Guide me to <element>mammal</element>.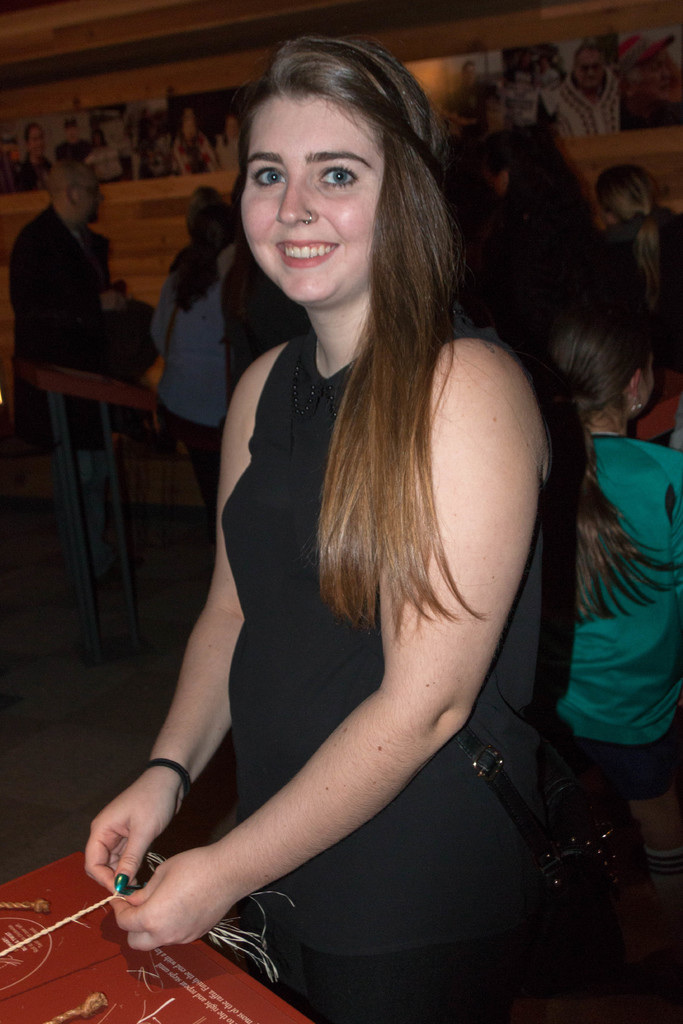
Guidance: box=[513, 263, 682, 917].
